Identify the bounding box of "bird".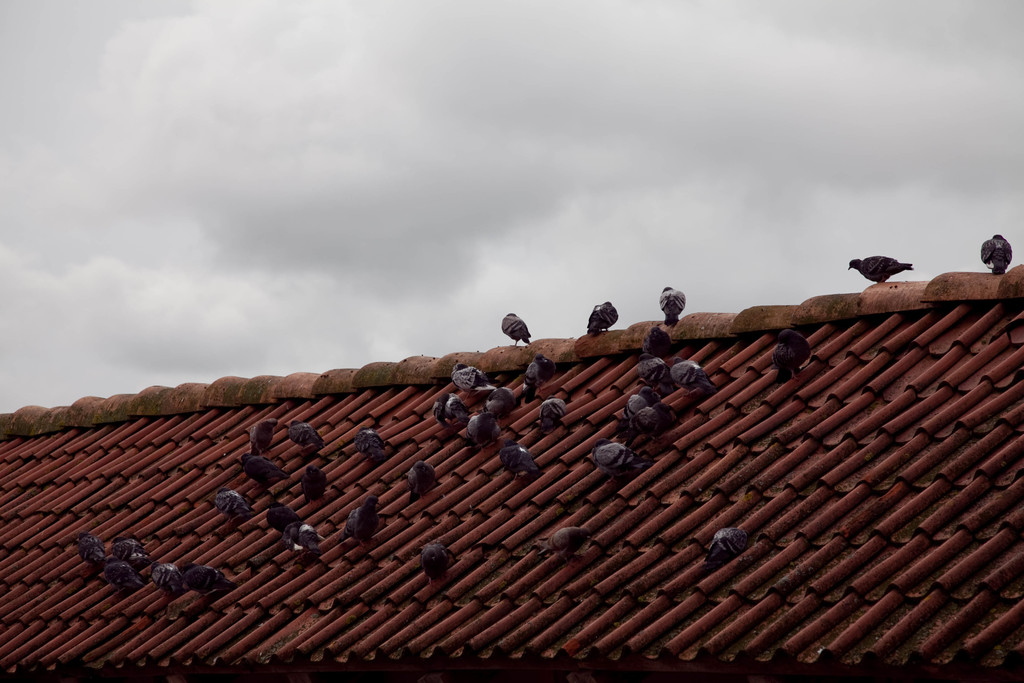
[x1=461, y1=415, x2=511, y2=449].
